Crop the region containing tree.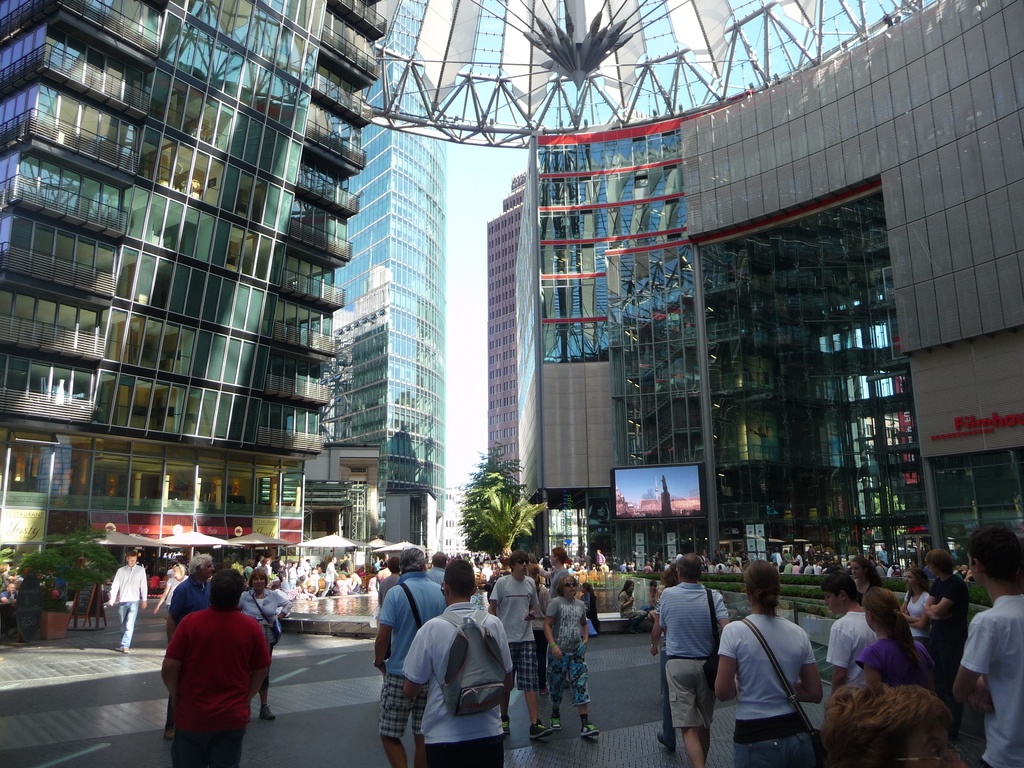
Crop region: {"x1": 21, "y1": 525, "x2": 120, "y2": 614}.
